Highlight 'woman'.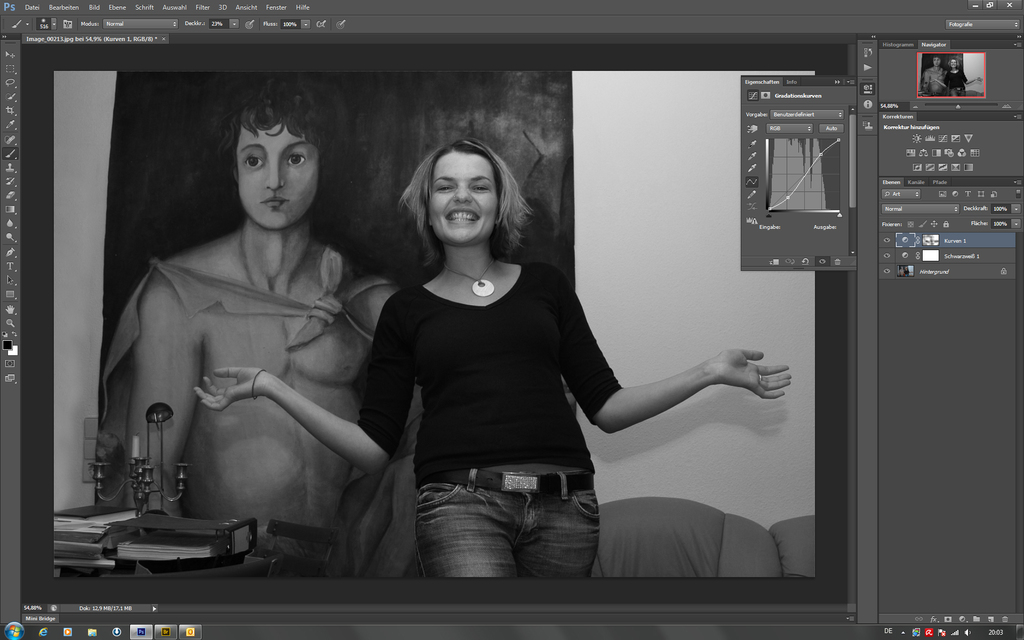
Highlighted region: rect(194, 139, 793, 579).
